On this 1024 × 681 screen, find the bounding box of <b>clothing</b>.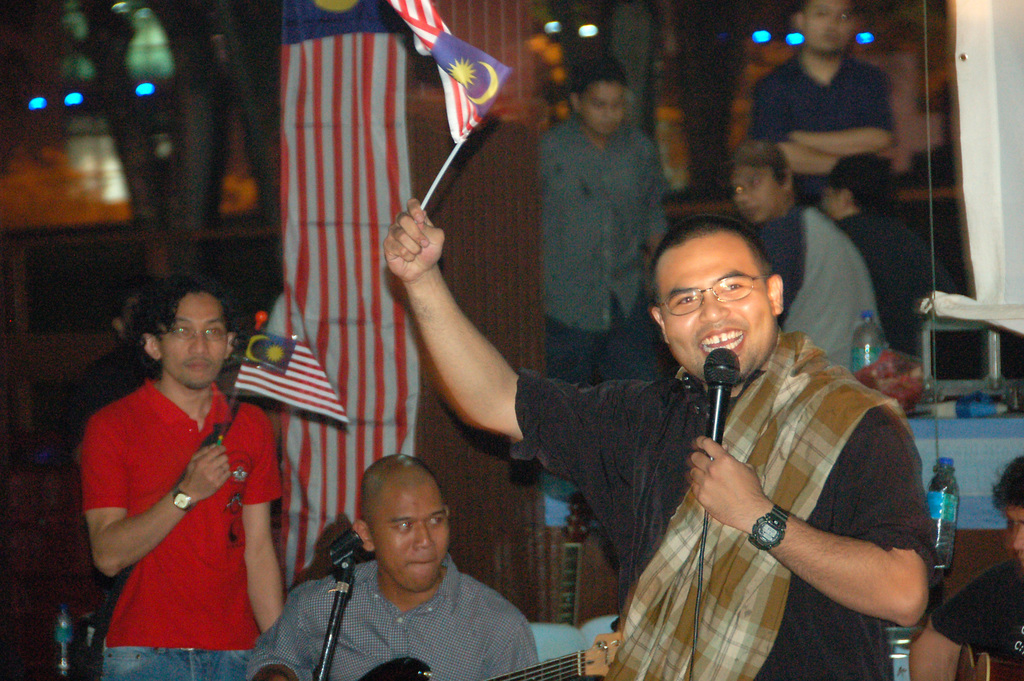
Bounding box: pyautogui.locateOnScreen(83, 346, 277, 654).
